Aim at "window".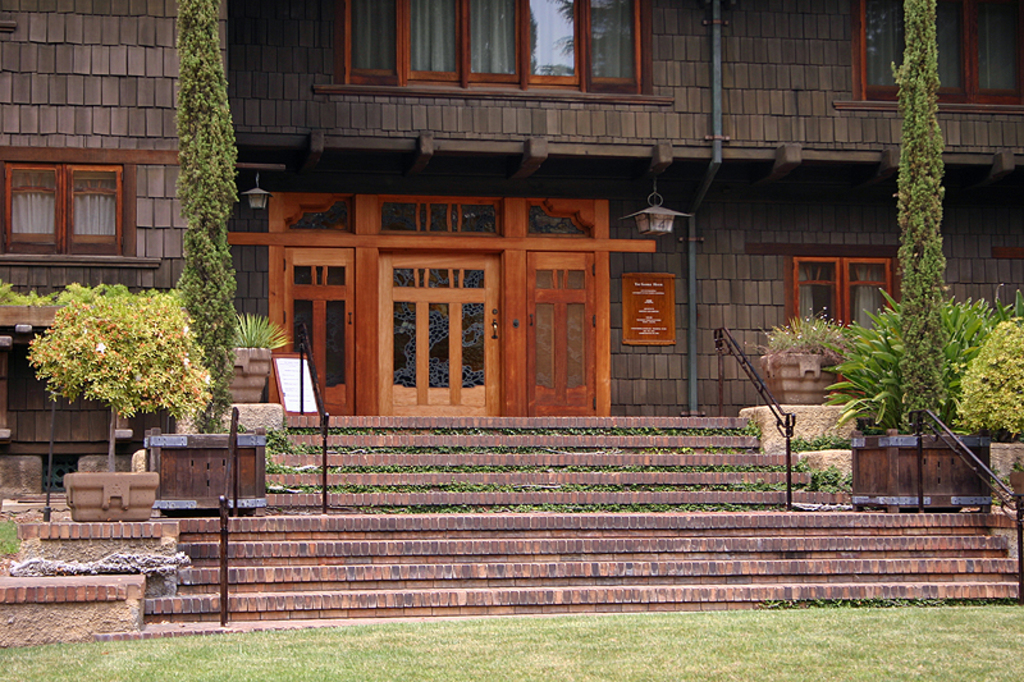
Aimed at [760,246,918,353].
